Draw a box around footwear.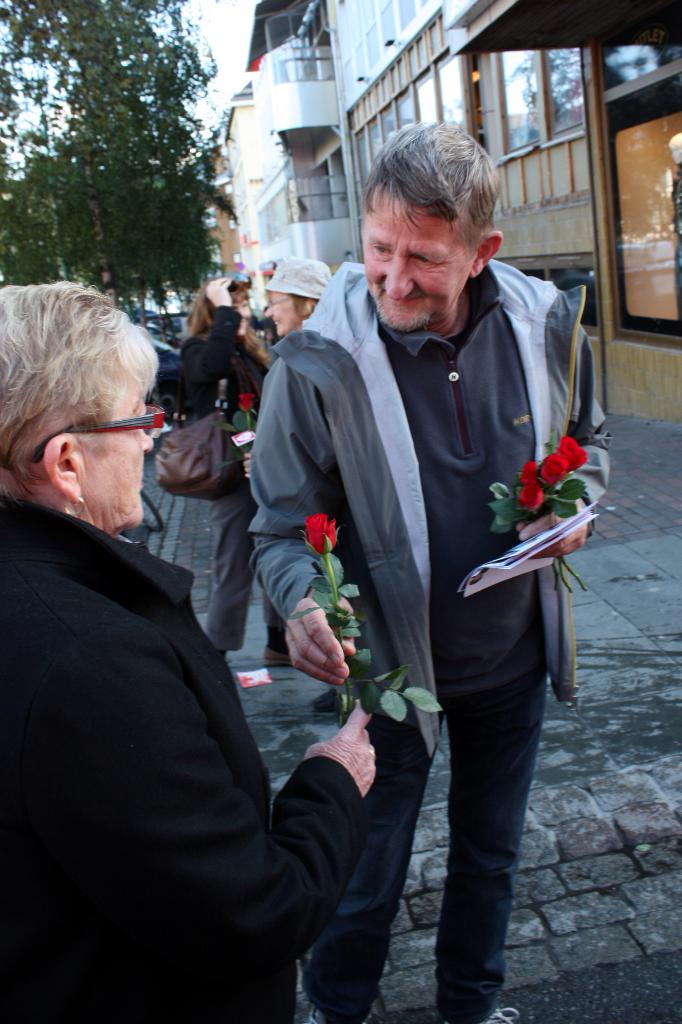
box(263, 645, 292, 664).
